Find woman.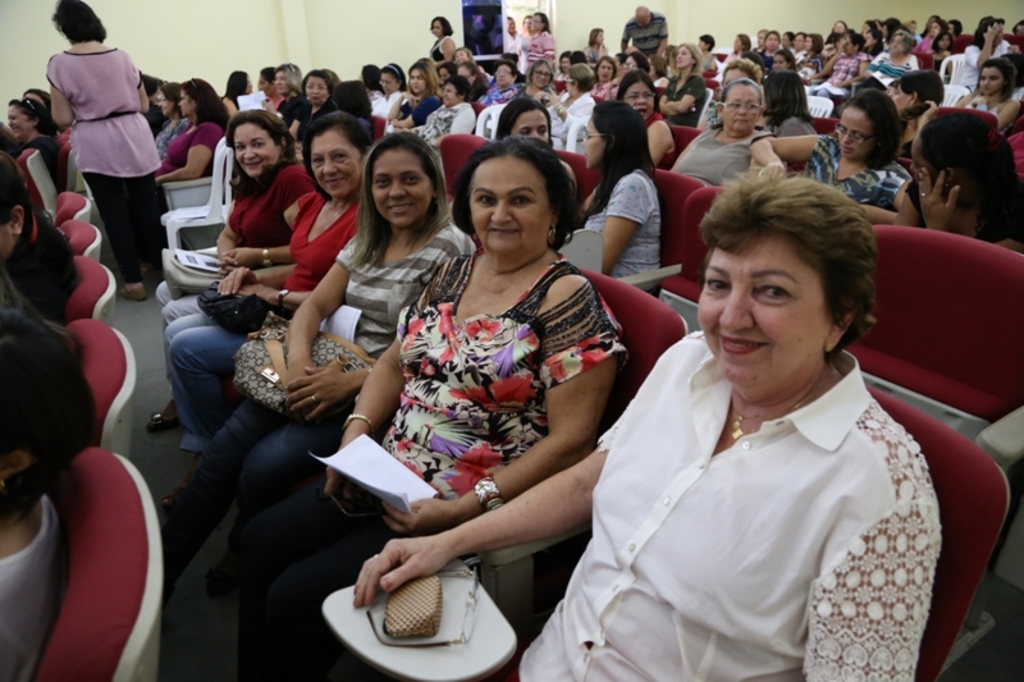
384 61 447 127.
